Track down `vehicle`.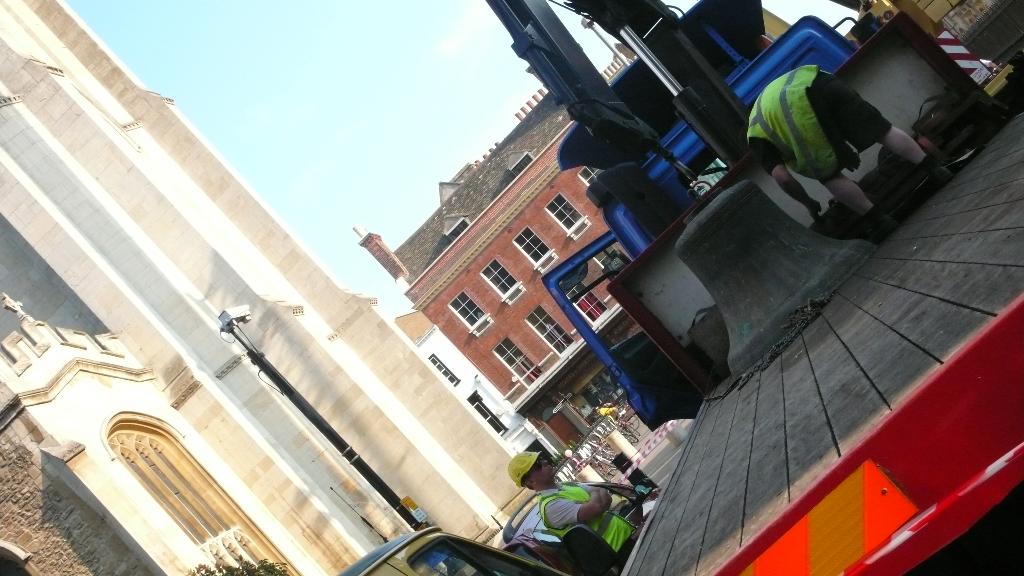
Tracked to bbox=[502, 477, 653, 573].
